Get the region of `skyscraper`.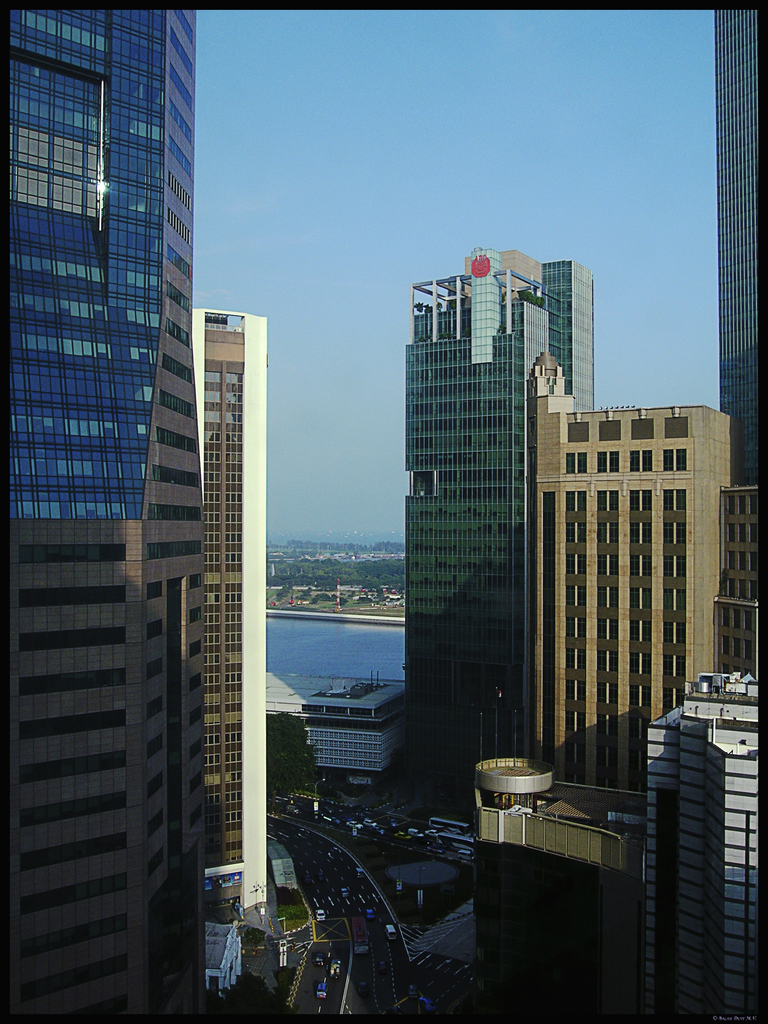
box(17, 11, 278, 950).
